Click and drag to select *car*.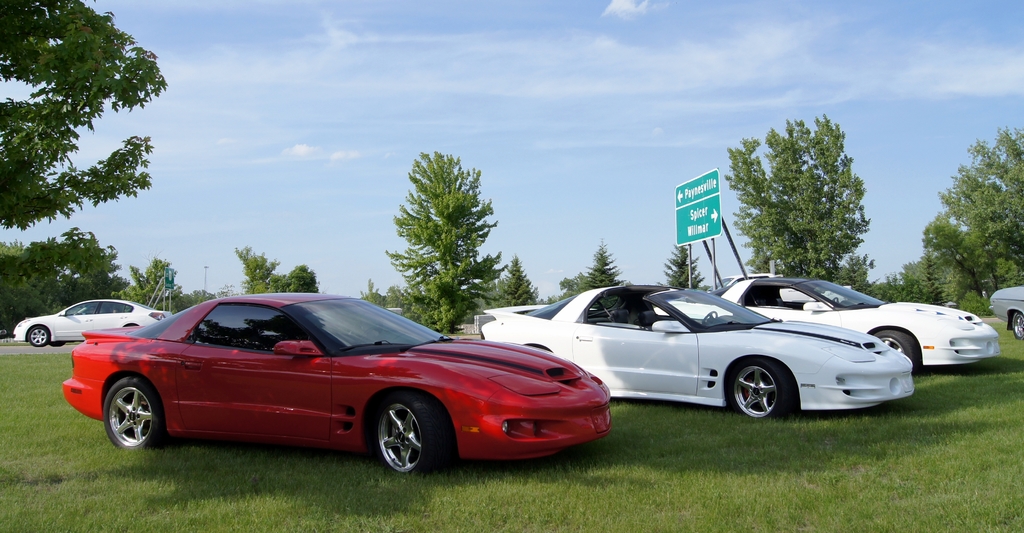
Selection: bbox=(480, 282, 918, 424).
